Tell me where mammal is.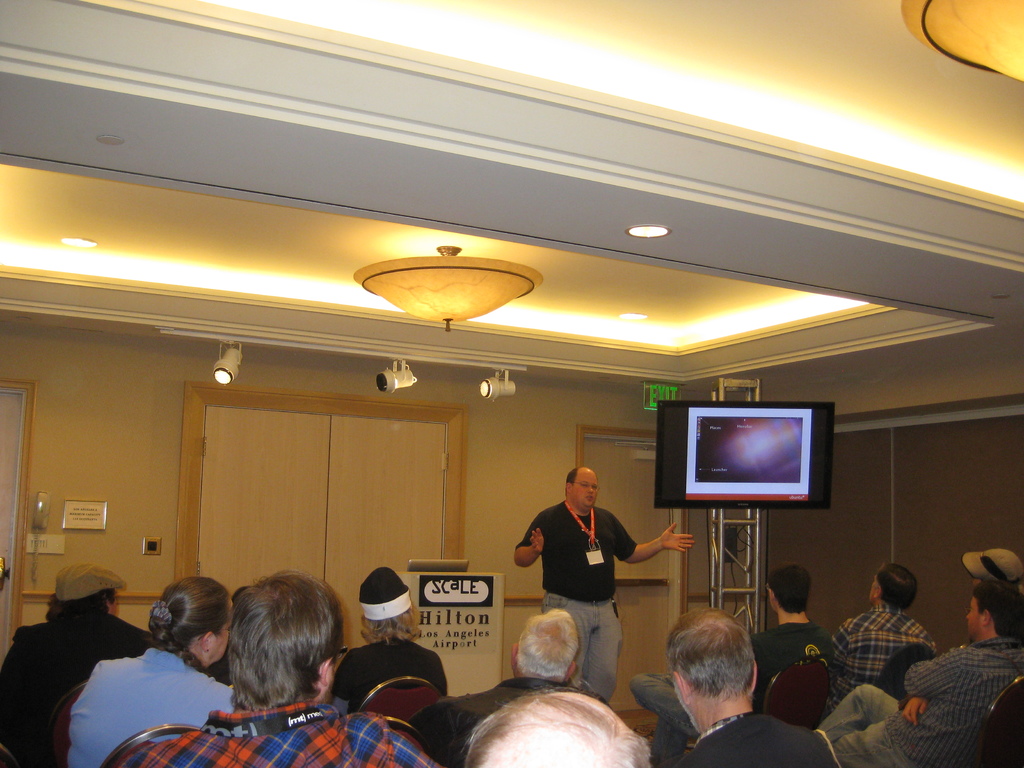
mammal is at select_region(828, 561, 934, 685).
